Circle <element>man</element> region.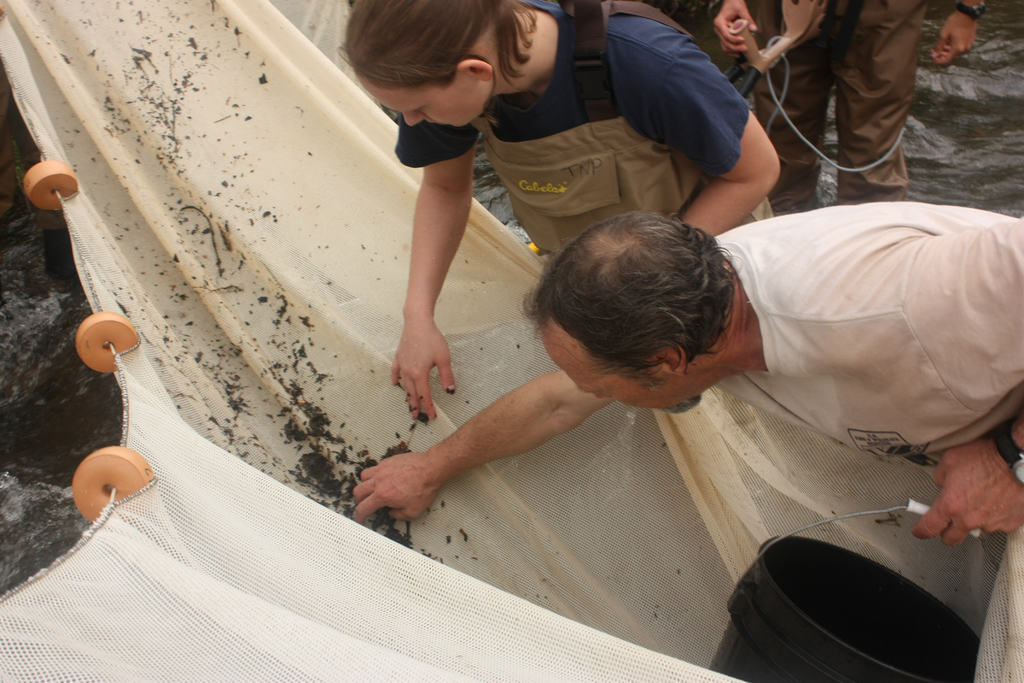
Region: 710, 0, 991, 222.
